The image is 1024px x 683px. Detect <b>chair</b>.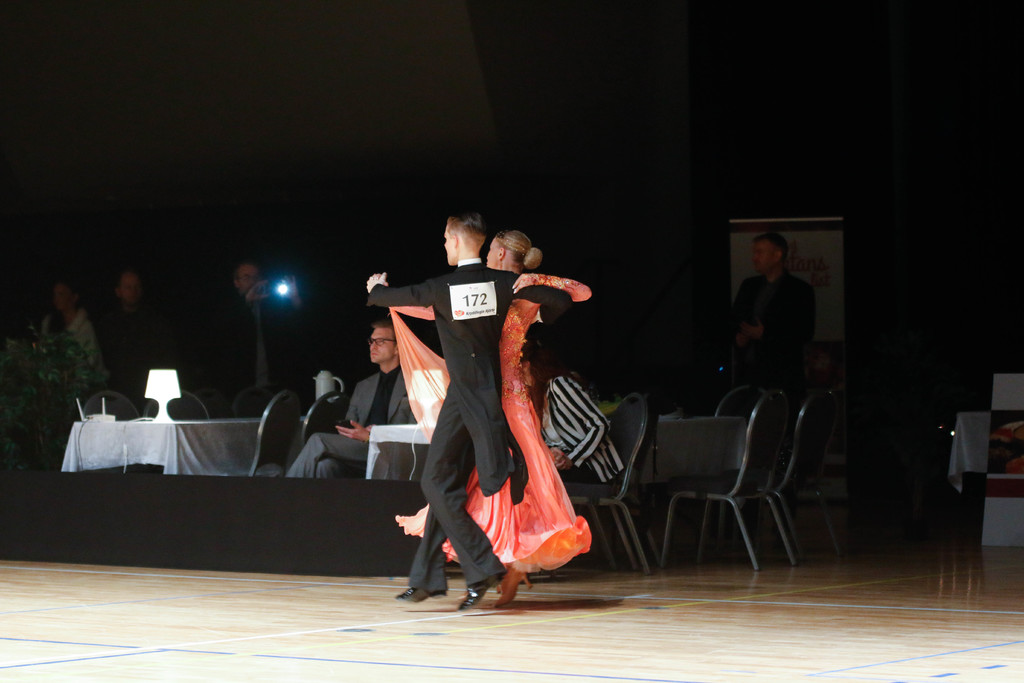
Detection: 300:388:350:452.
